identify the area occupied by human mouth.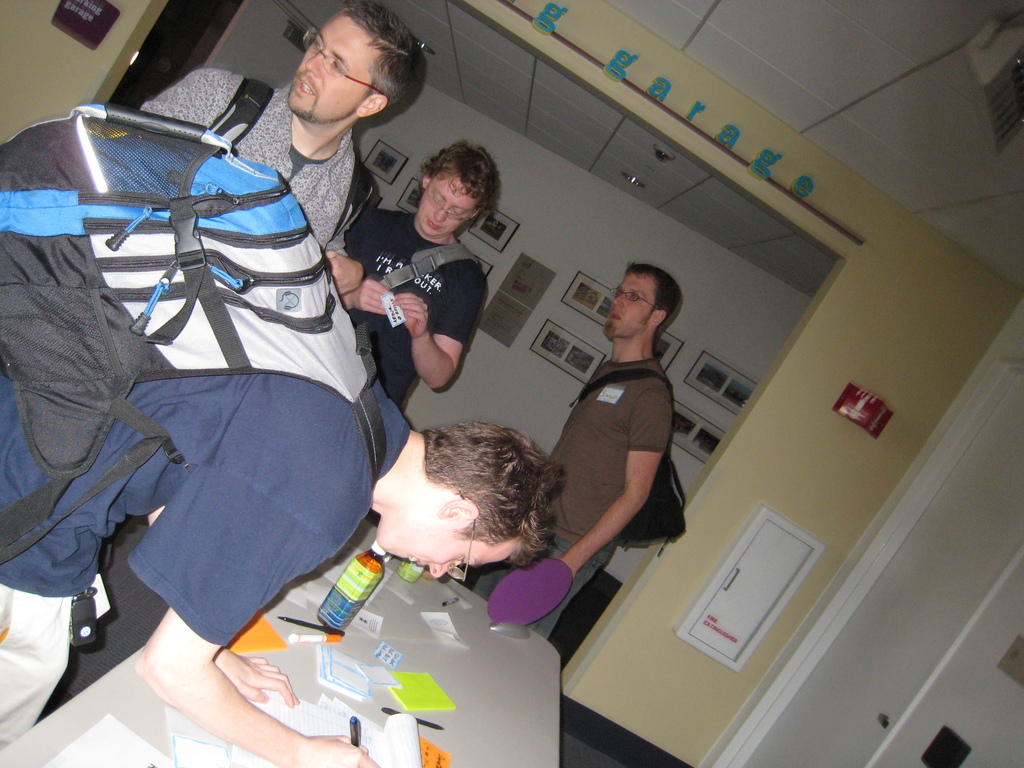
Area: region(602, 310, 627, 322).
